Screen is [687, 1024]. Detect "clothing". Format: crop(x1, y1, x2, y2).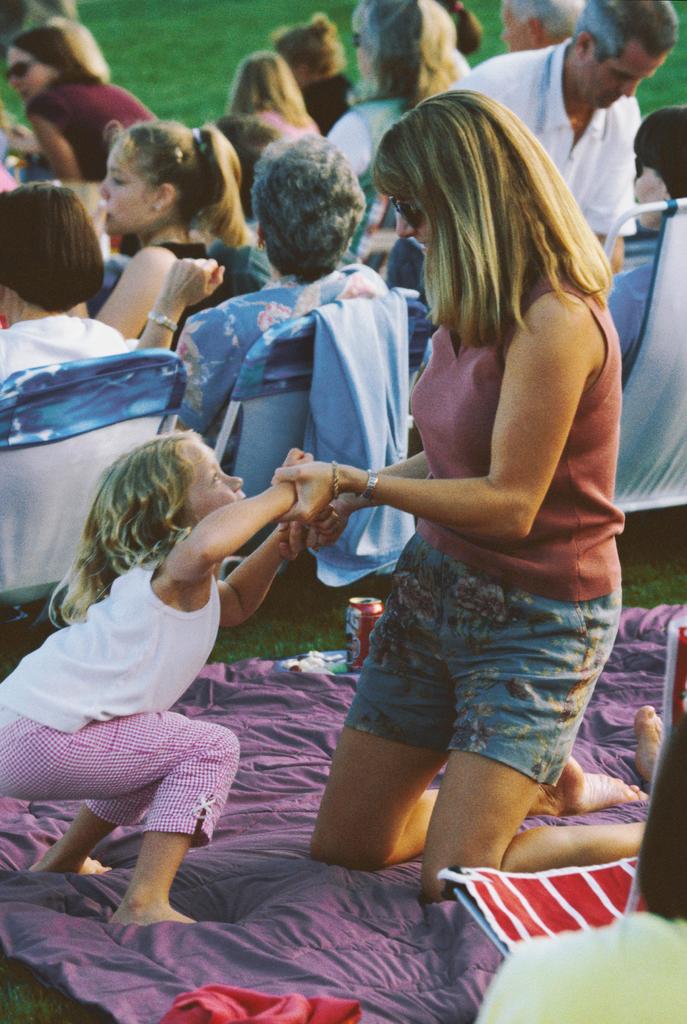
crop(291, 295, 410, 589).
